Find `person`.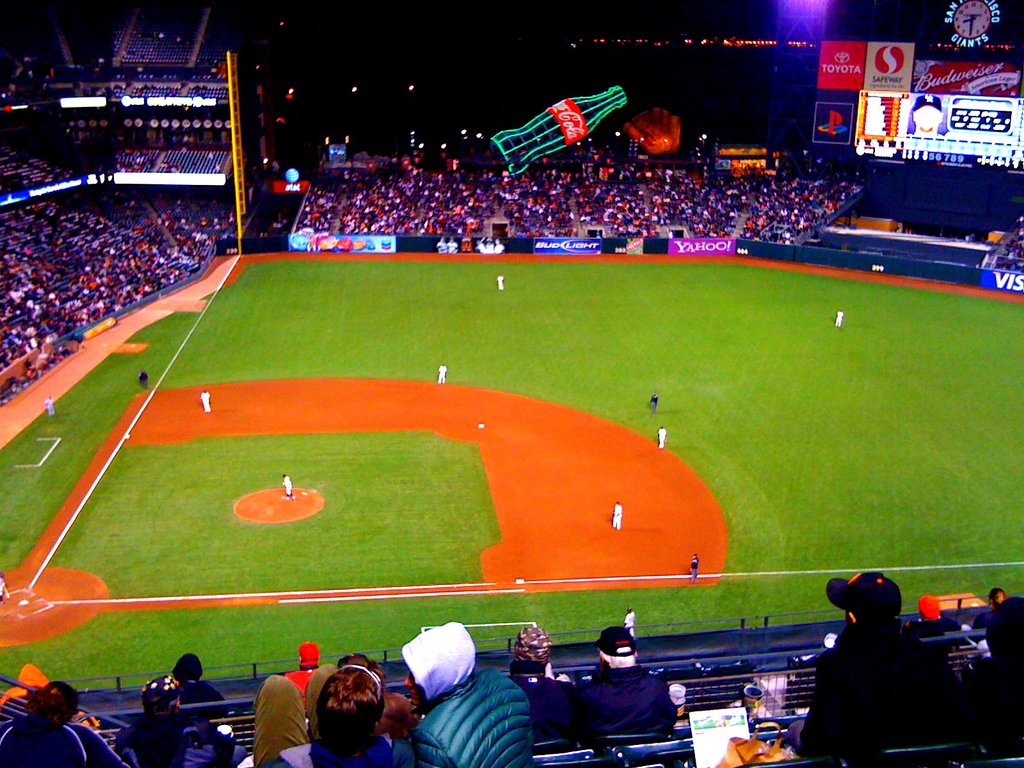
<region>0, 683, 129, 767</region>.
